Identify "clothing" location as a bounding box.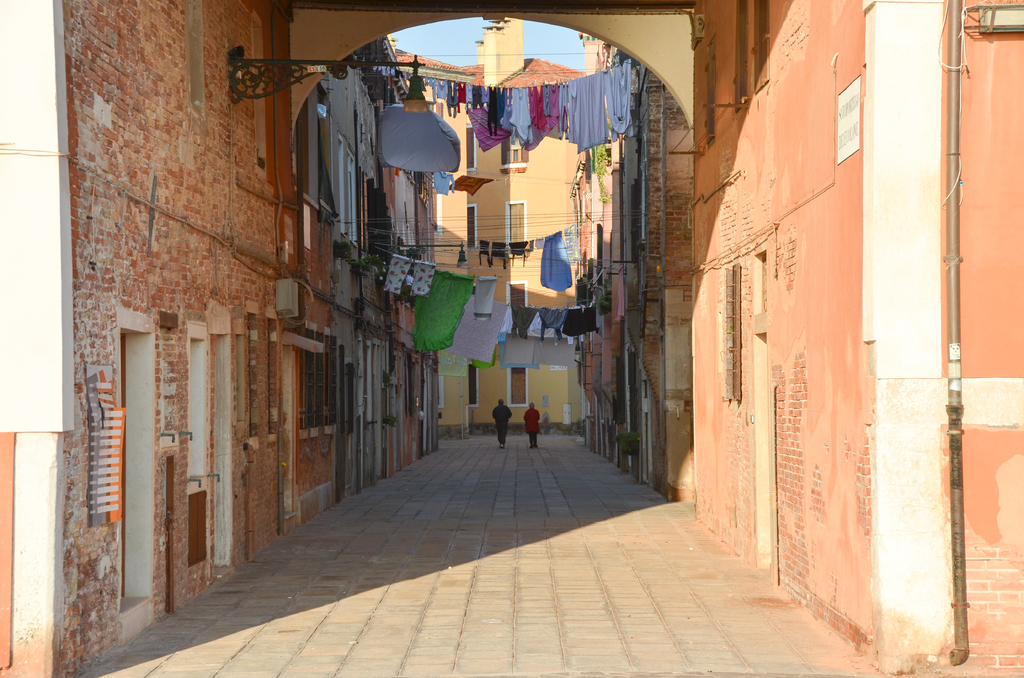
<bbox>493, 403, 509, 440</bbox>.
